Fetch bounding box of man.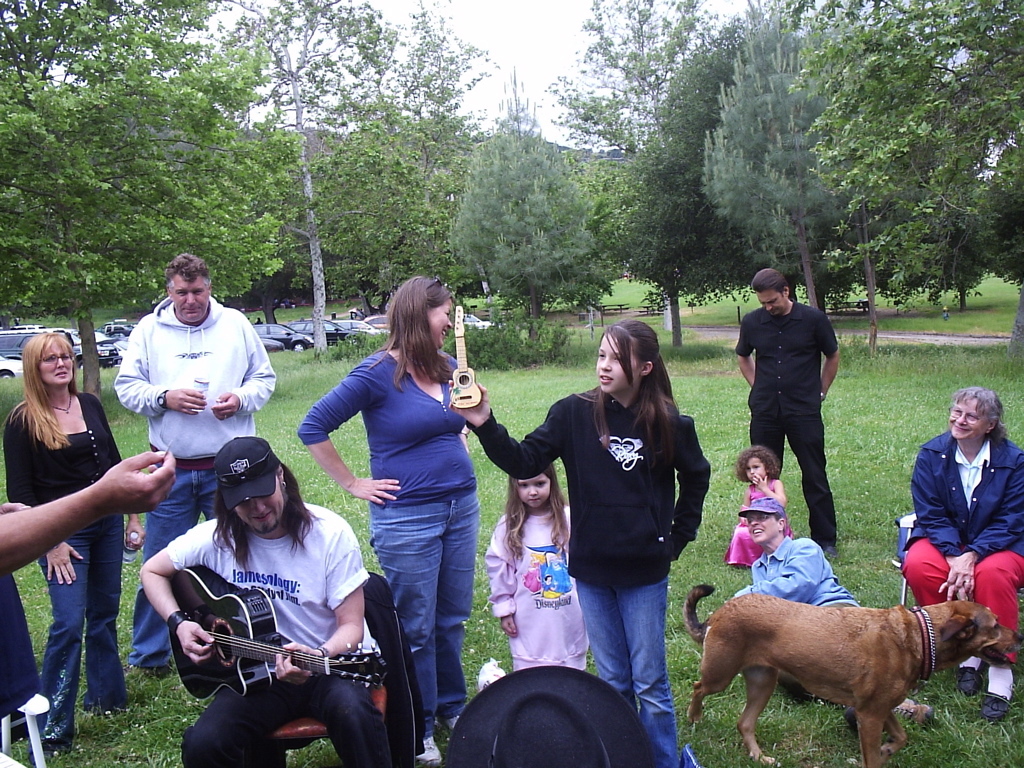
Bbox: detection(138, 438, 392, 767).
